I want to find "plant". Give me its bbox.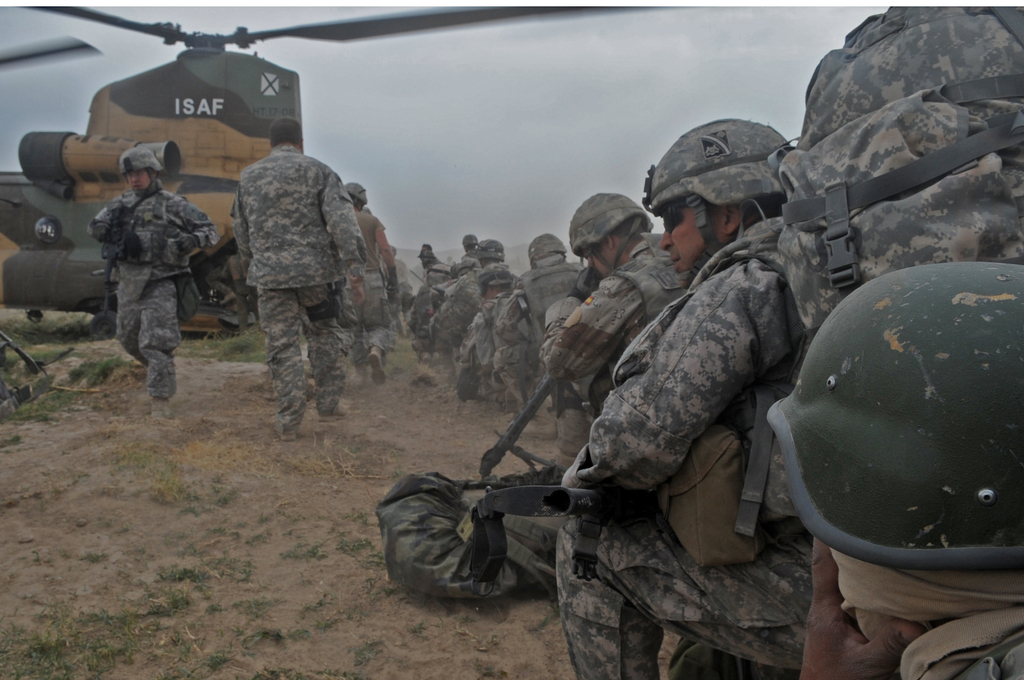
[left=0, top=454, right=514, bottom=679].
